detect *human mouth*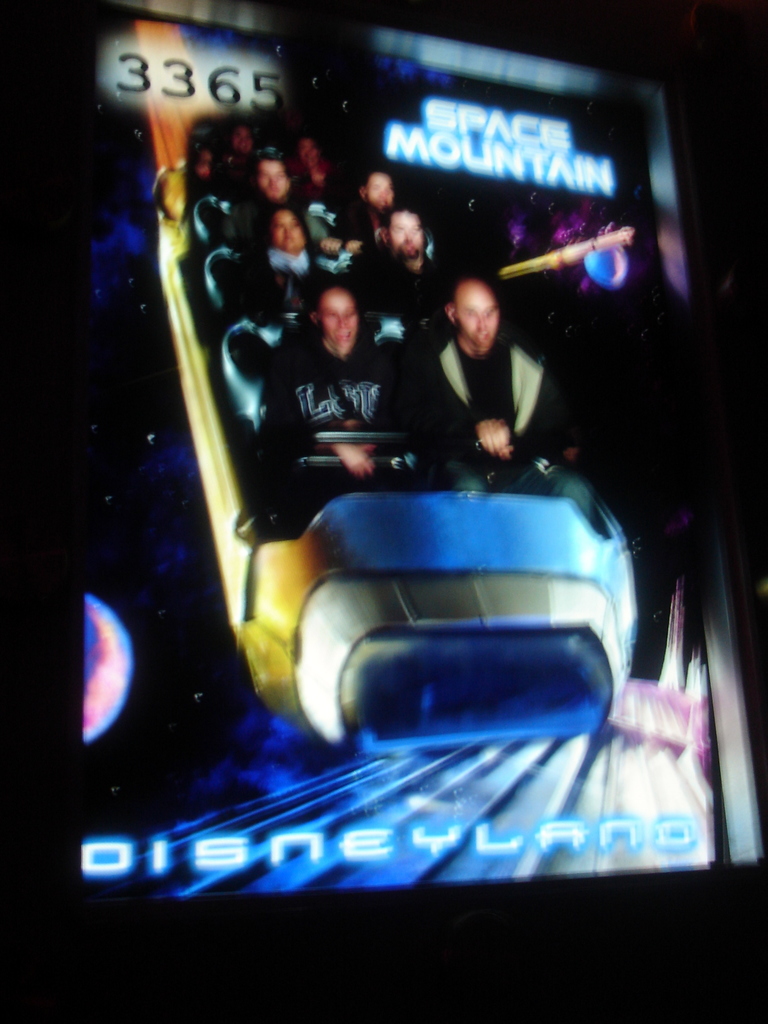
[left=473, top=333, right=492, bottom=344]
